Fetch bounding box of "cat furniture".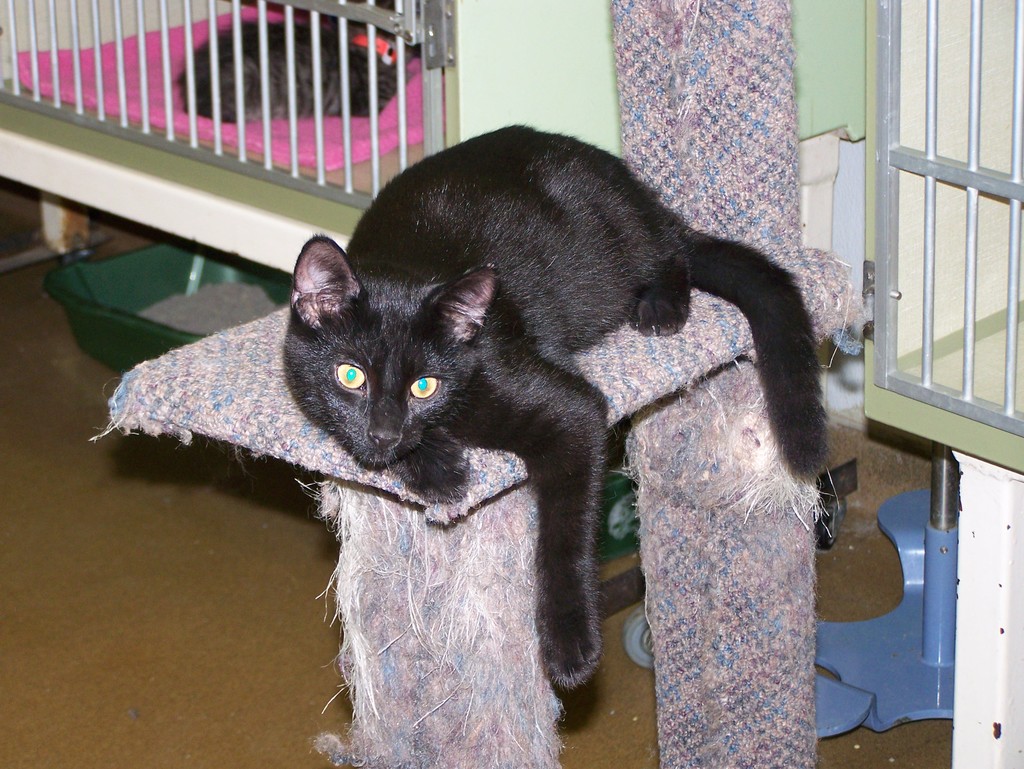
Bbox: bbox(0, 0, 460, 275).
